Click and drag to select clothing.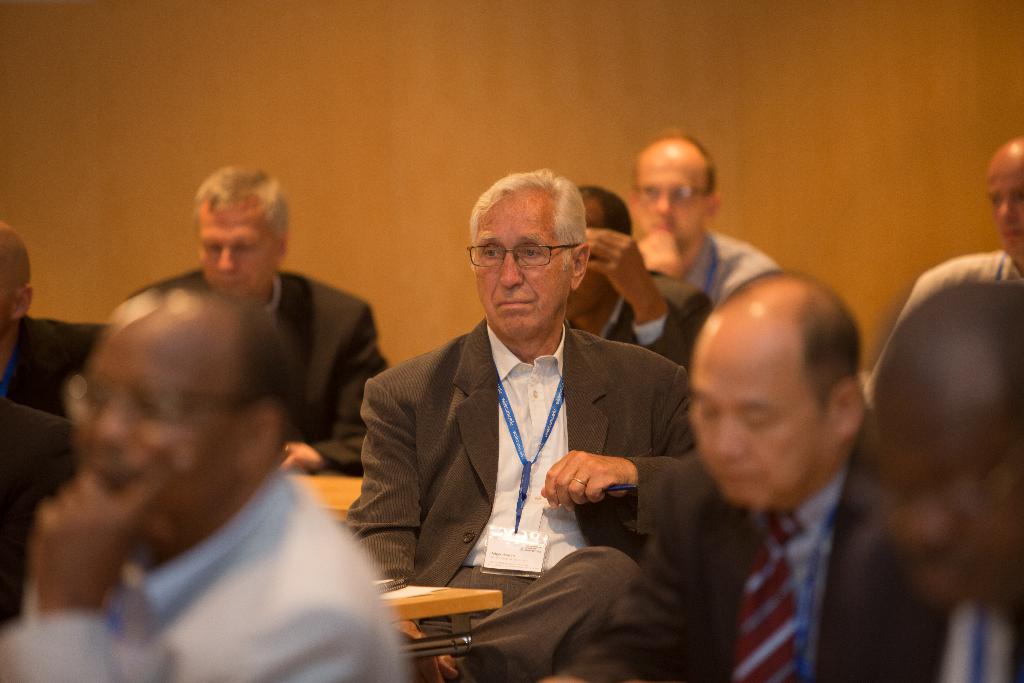
Selection: pyautogui.locateOnScreen(125, 267, 390, 477).
